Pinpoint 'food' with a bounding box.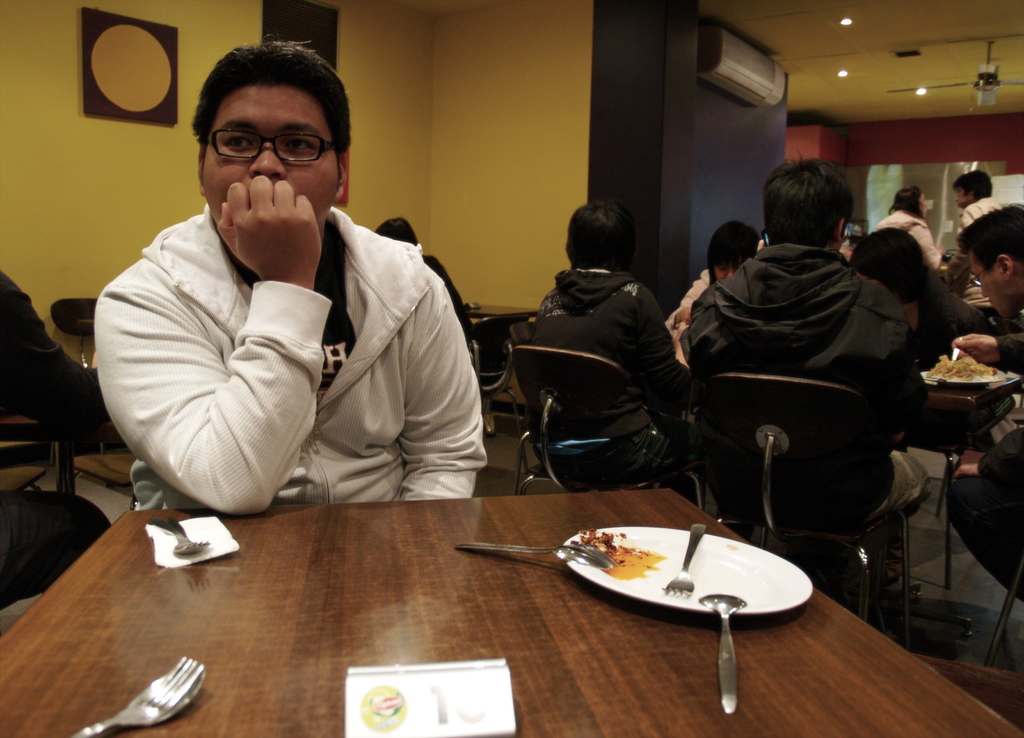
Rect(927, 339, 1012, 403).
